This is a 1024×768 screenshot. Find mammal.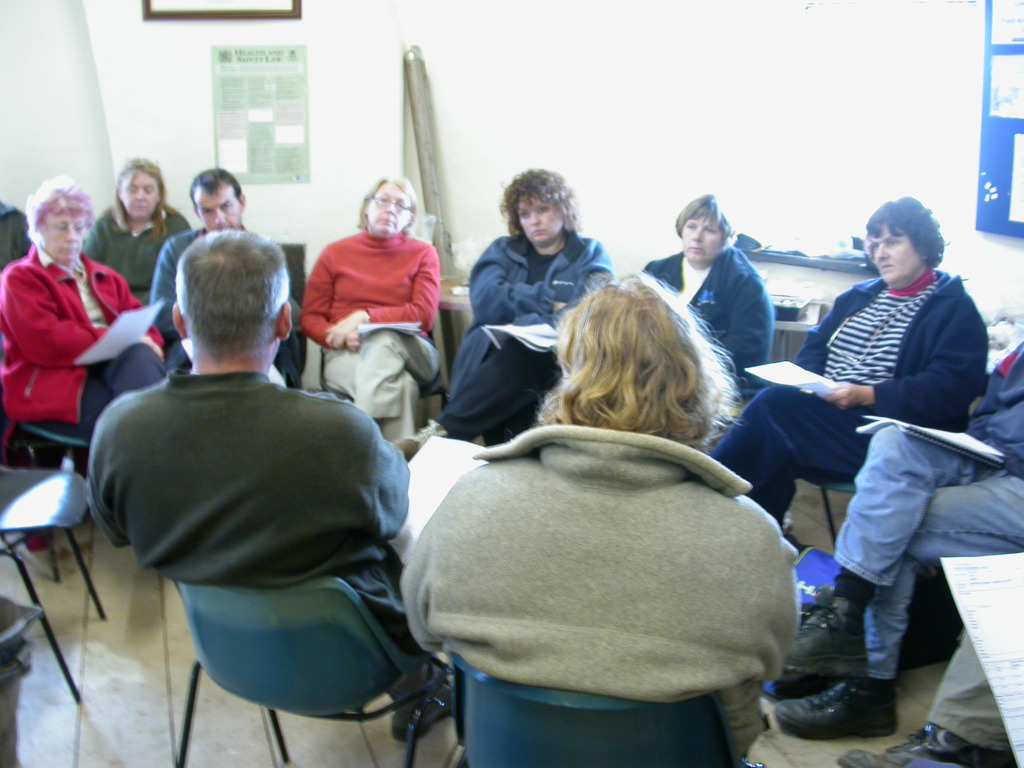
Bounding box: {"x1": 83, "y1": 158, "x2": 192, "y2": 307}.
